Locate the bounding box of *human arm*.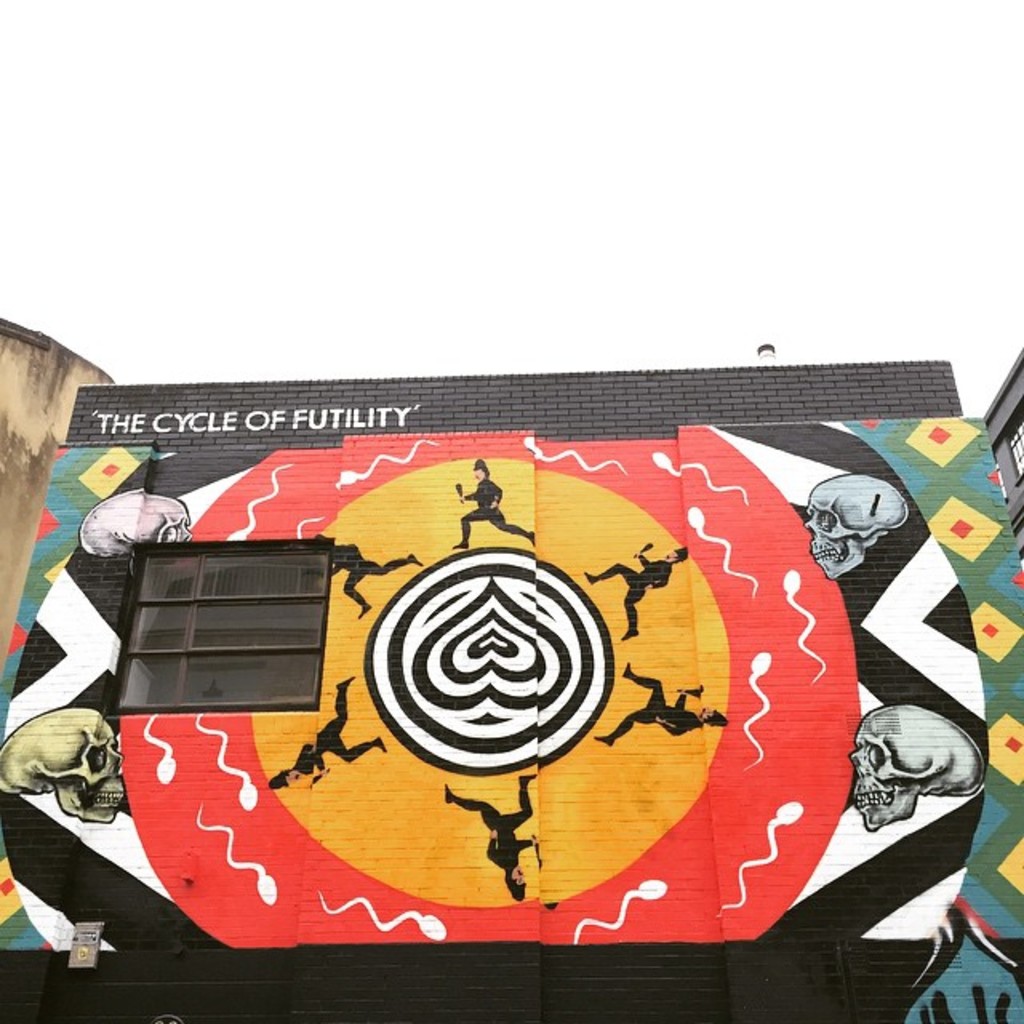
Bounding box: <bbox>483, 850, 498, 854</bbox>.
